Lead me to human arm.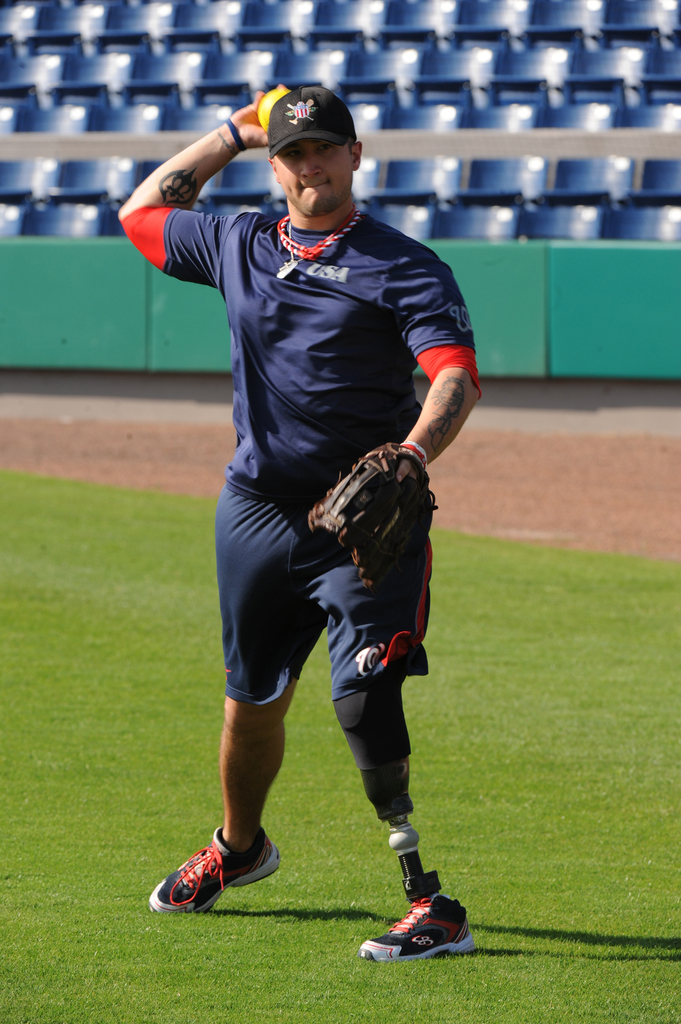
Lead to box=[133, 108, 273, 289].
